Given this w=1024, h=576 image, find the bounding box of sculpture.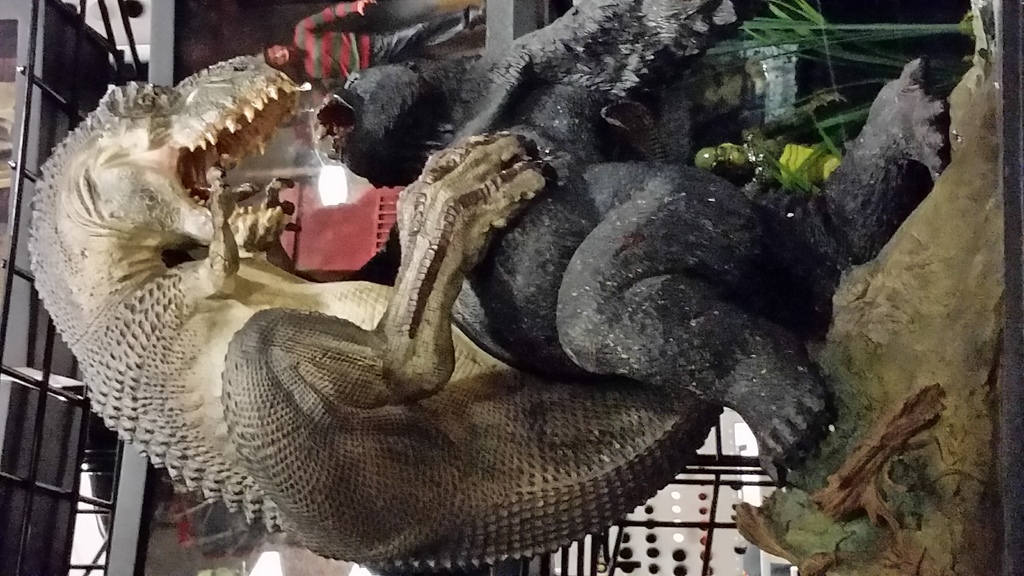
<region>26, 54, 732, 575</region>.
